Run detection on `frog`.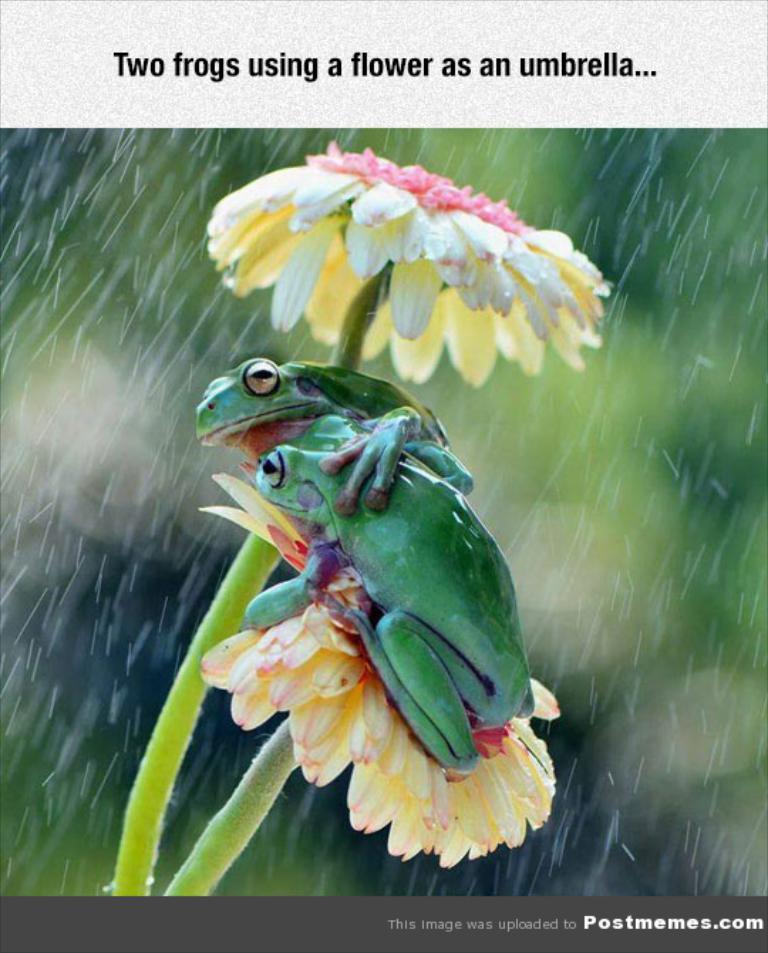
Result: region(193, 360, 469, 512).
